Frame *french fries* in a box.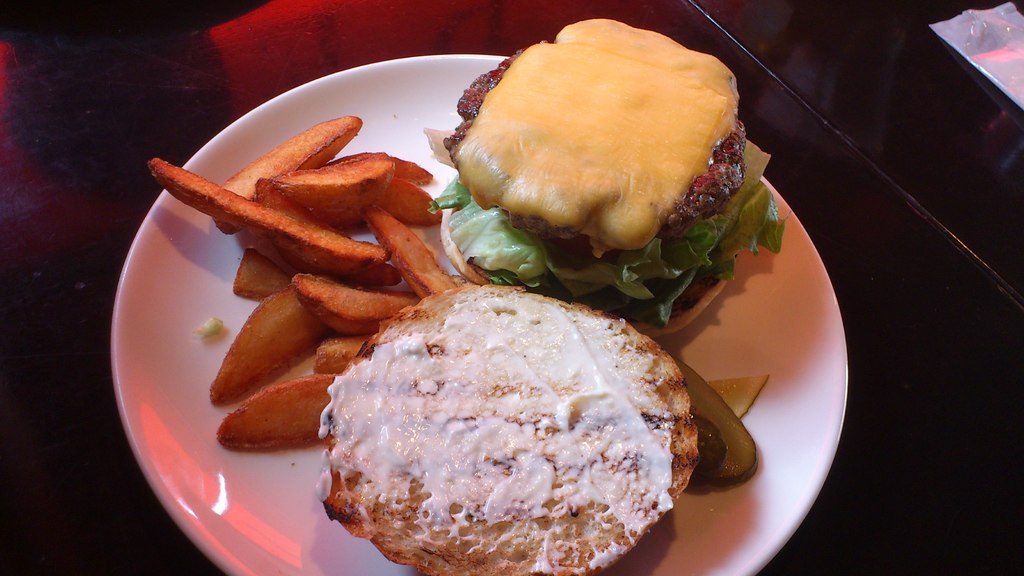
pyautogui.locateOnScreen(310, 328, 368, 375).
